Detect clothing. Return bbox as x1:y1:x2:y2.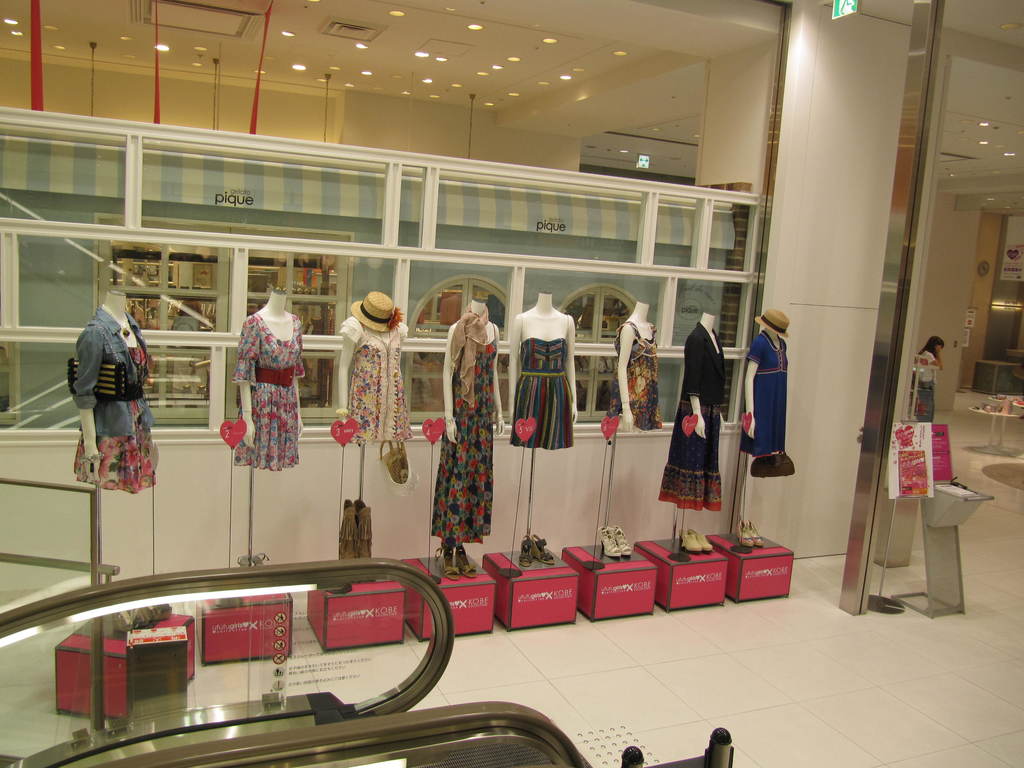
617:319:658:436.
